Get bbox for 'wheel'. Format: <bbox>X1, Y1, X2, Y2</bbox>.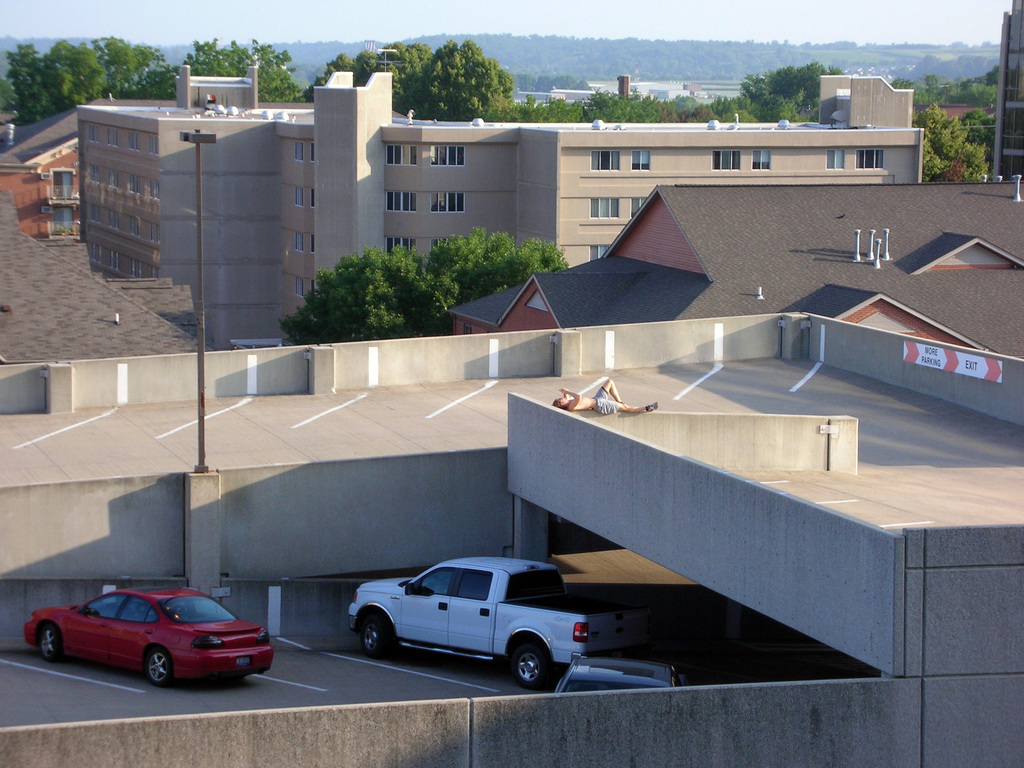
<bbox>147, 647, 172, 684</bbox>.
